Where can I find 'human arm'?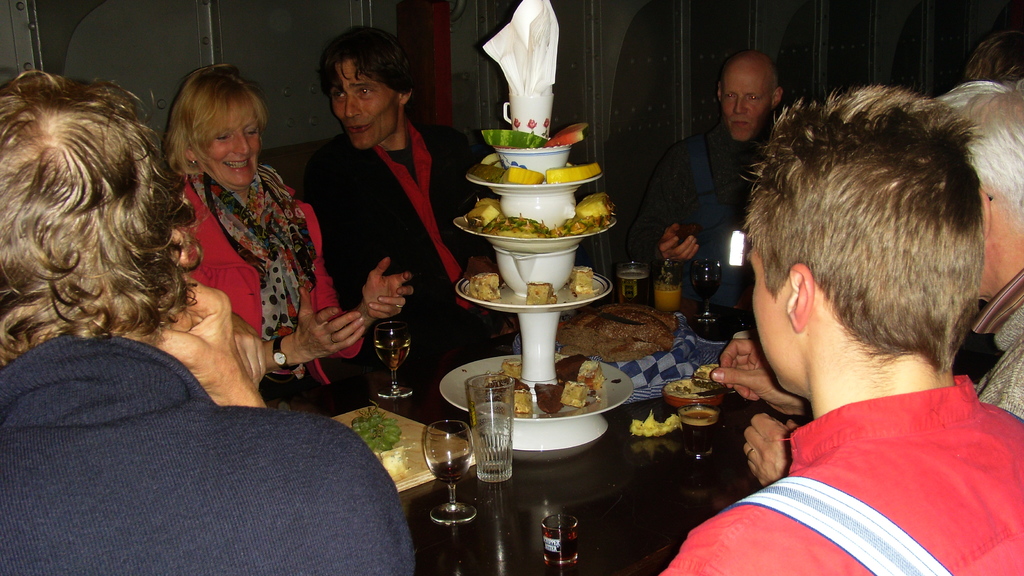
You can find it at 456/121/521/326.
